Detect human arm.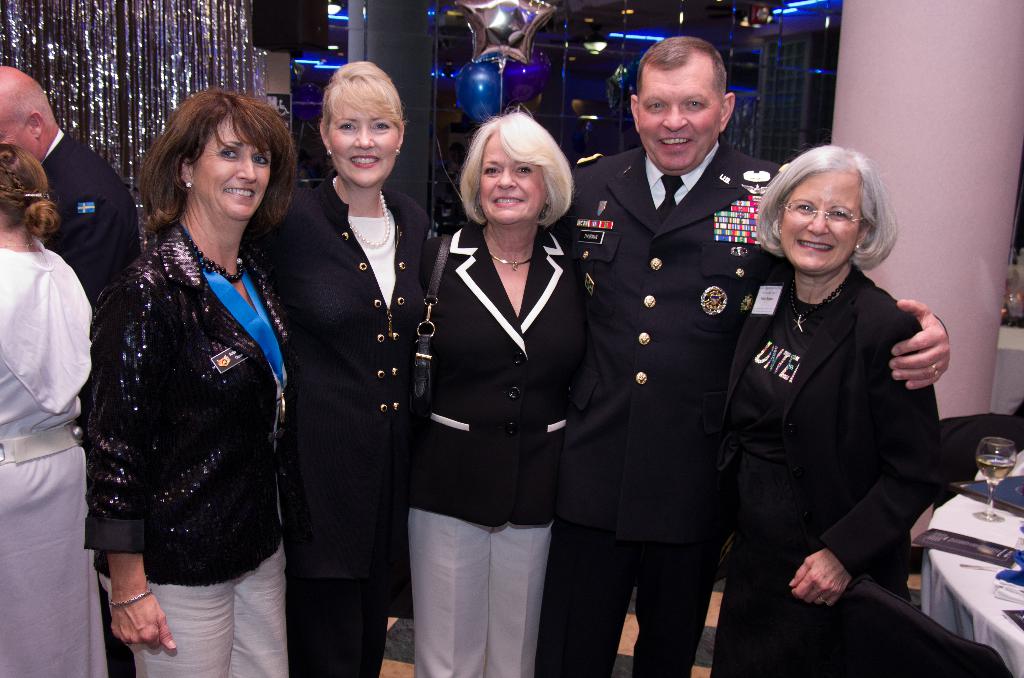
Detected at bbox(109, 555, 178, 650).
